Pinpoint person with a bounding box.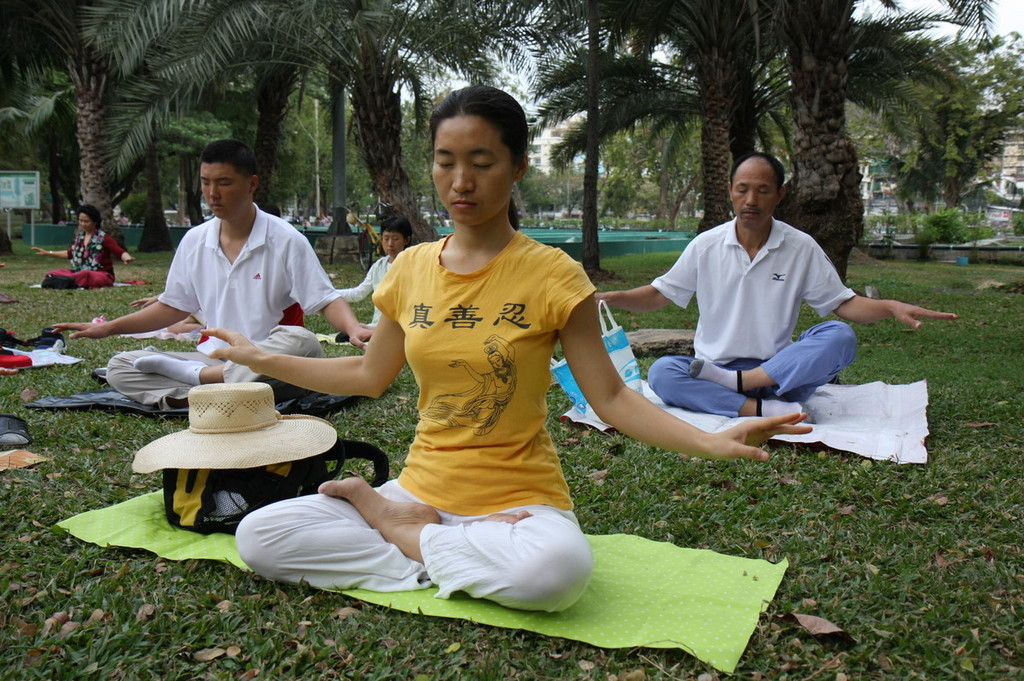
detection(198, 82, 812, 614).
